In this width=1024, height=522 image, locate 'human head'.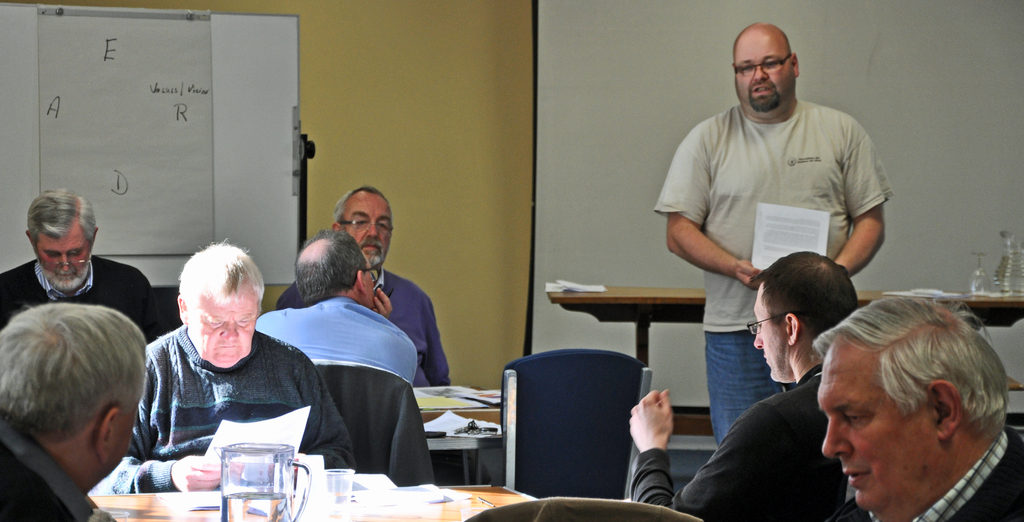
Bounding box: box=[176, 235, 267, 366].
